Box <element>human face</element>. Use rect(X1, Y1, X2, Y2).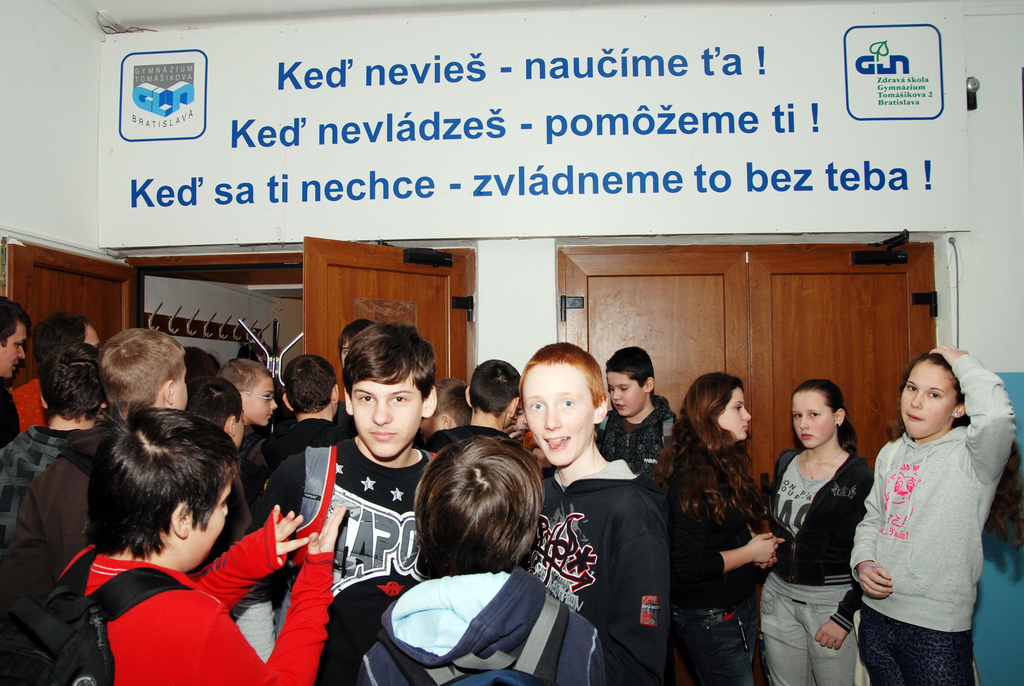
rect(901, 357, 963, 437).
